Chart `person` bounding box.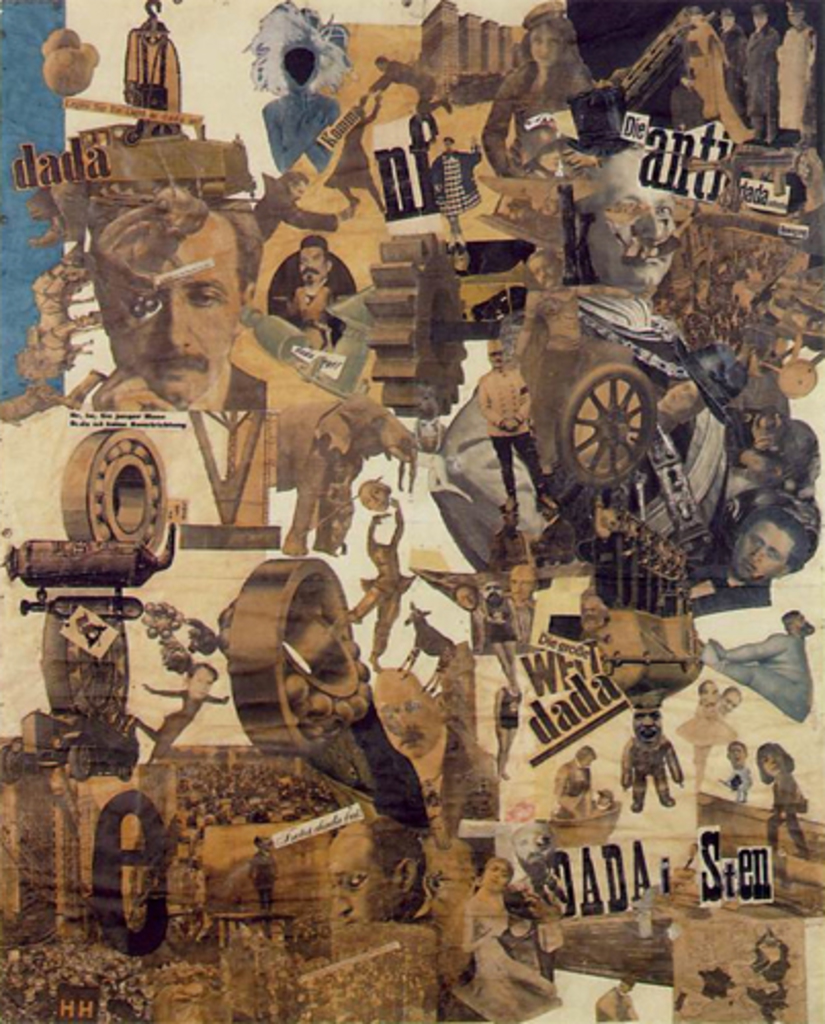
Charted: 90/184/268/416.
